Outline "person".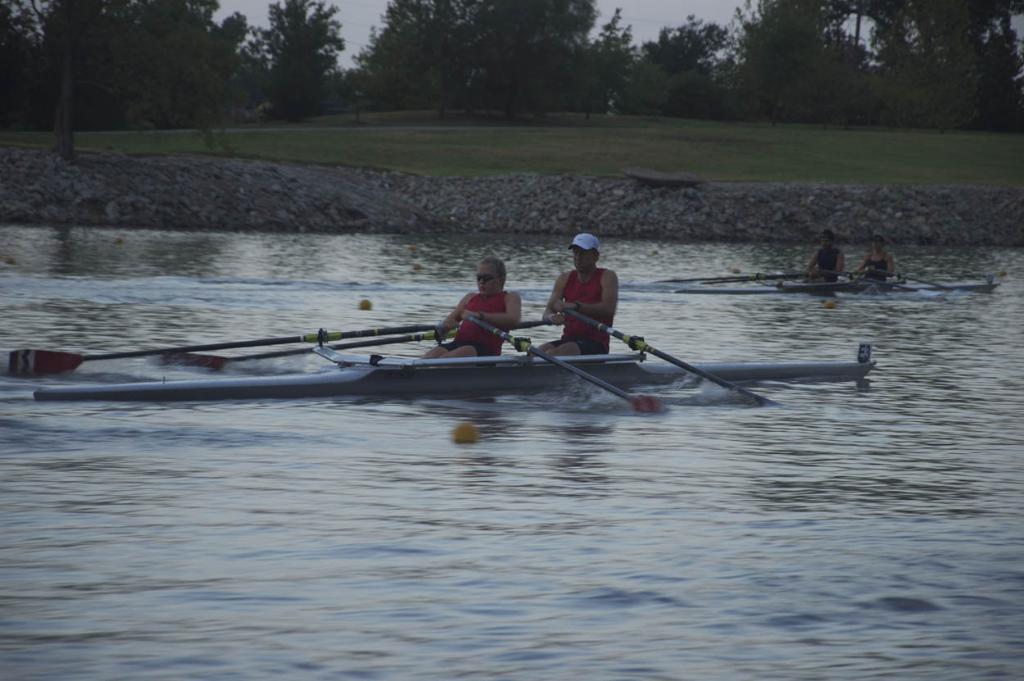
Outline: [left=427, top=251, right=518, bottom=359].
